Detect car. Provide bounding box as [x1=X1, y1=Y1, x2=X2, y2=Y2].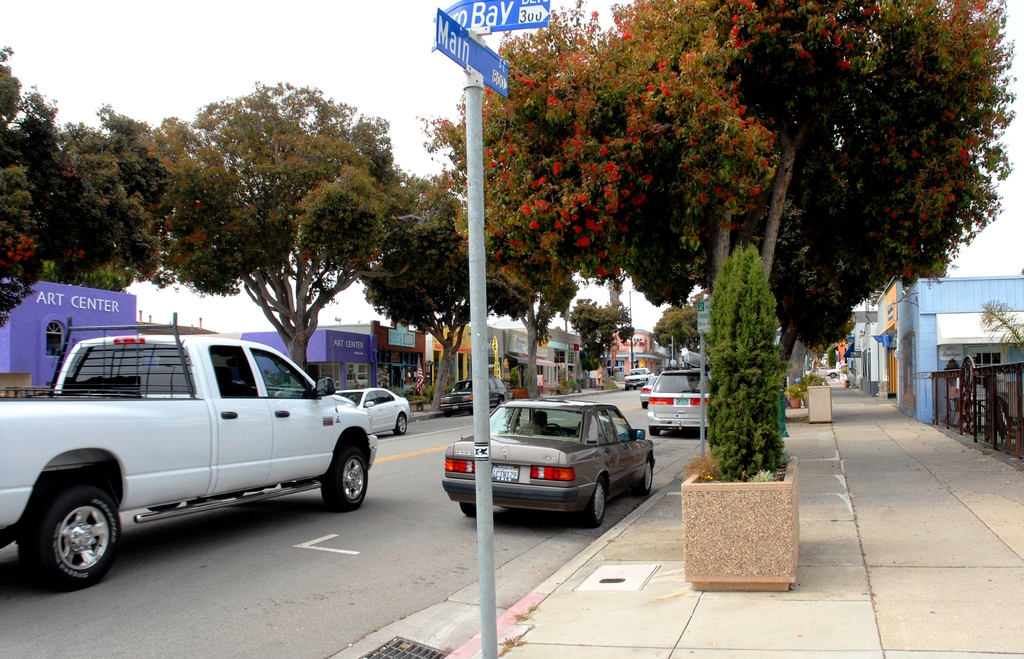
[x1=648, y1=370, x2=722, y2=435].
